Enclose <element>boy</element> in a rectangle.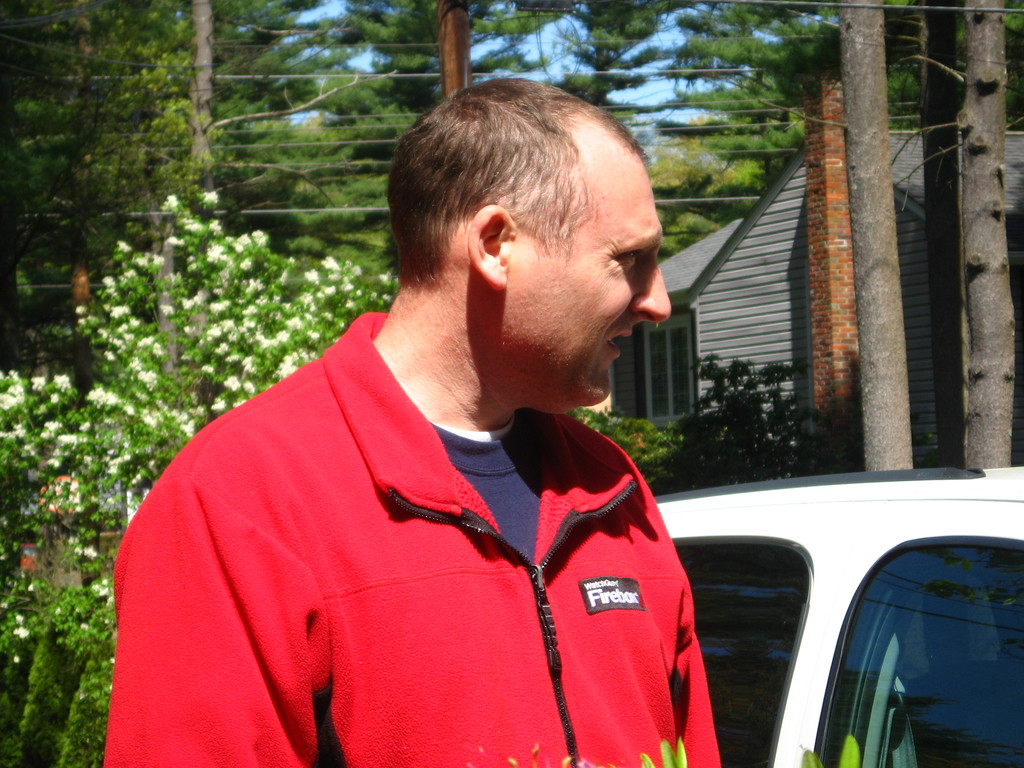
{"left": 100, "top": 75, "right": 774, "bottom": 730}.
